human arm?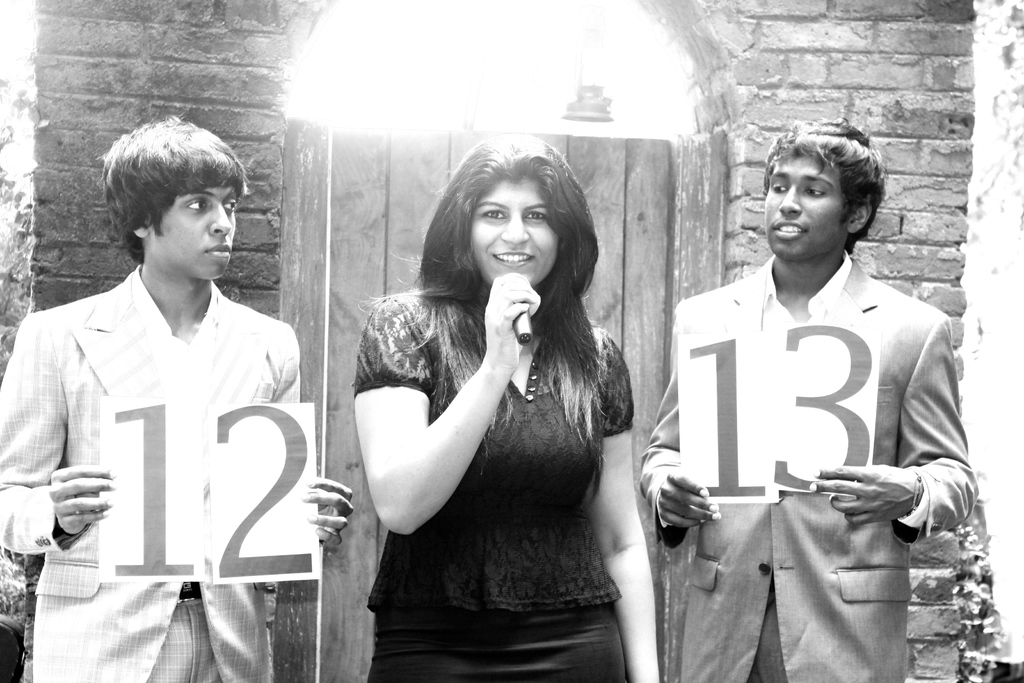
box(268, 383, 371, 589)
